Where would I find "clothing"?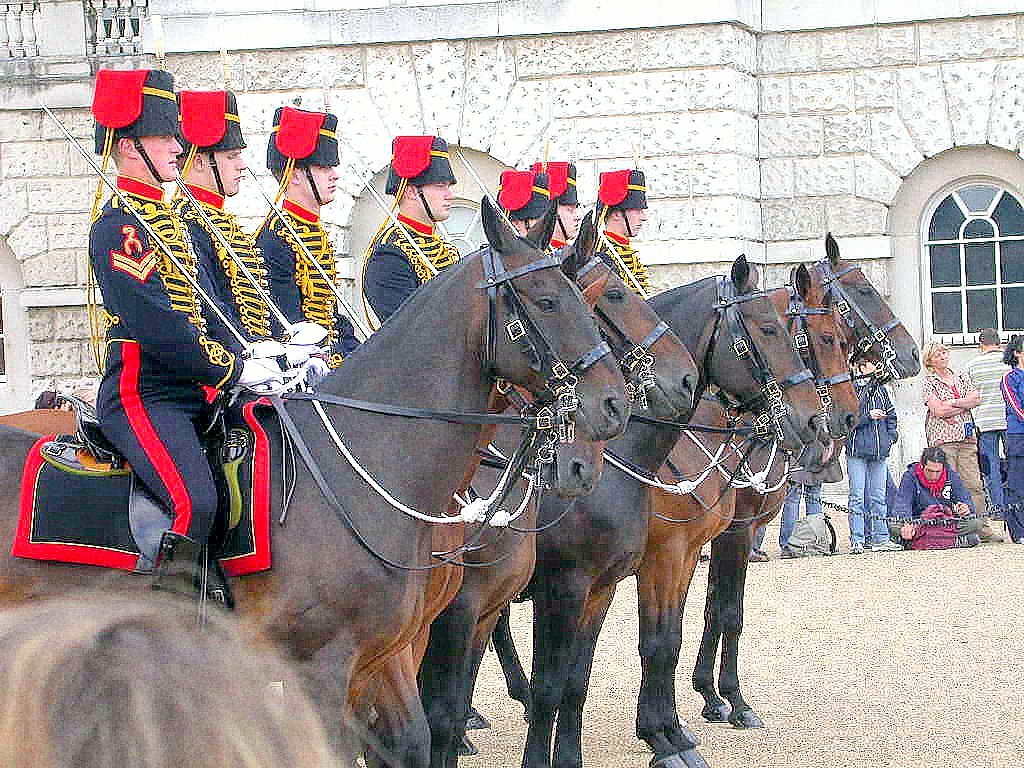
At l=1002, t=362, r=1023, b=512.
